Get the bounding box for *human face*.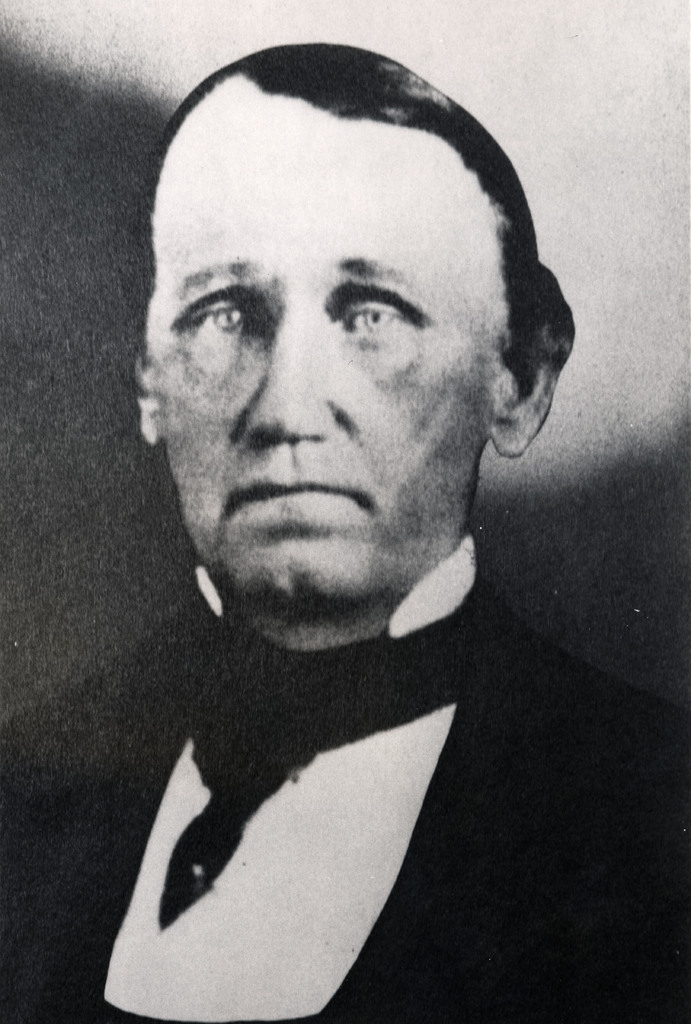
x1=150, y1=108, x2=503, y2=601.
